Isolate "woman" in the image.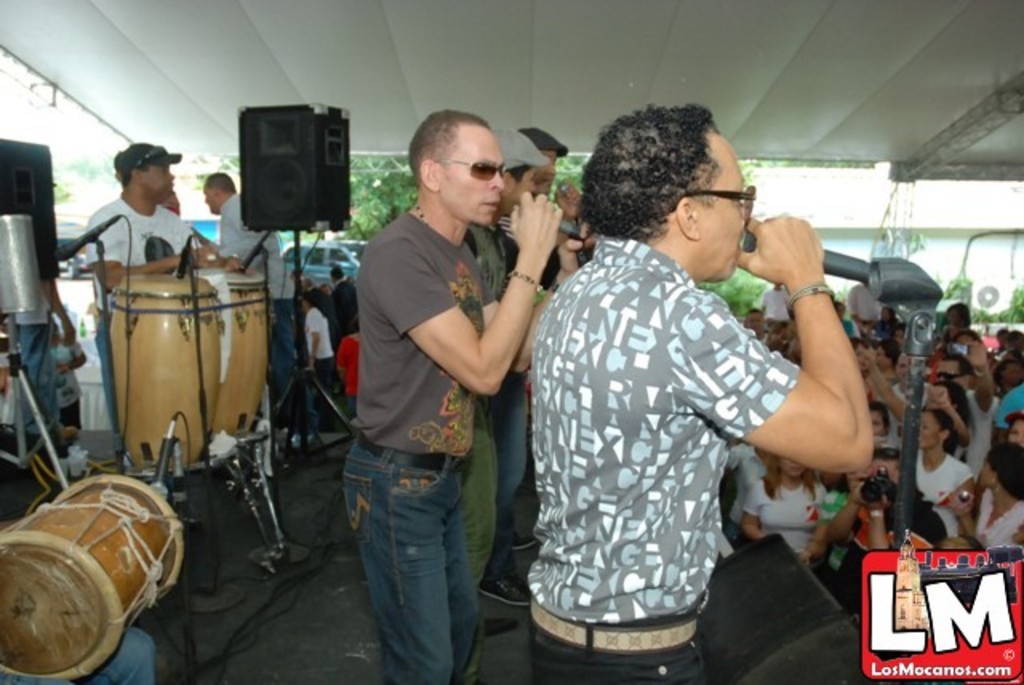
Isolated region: crop(864, 346, 974, 455).
